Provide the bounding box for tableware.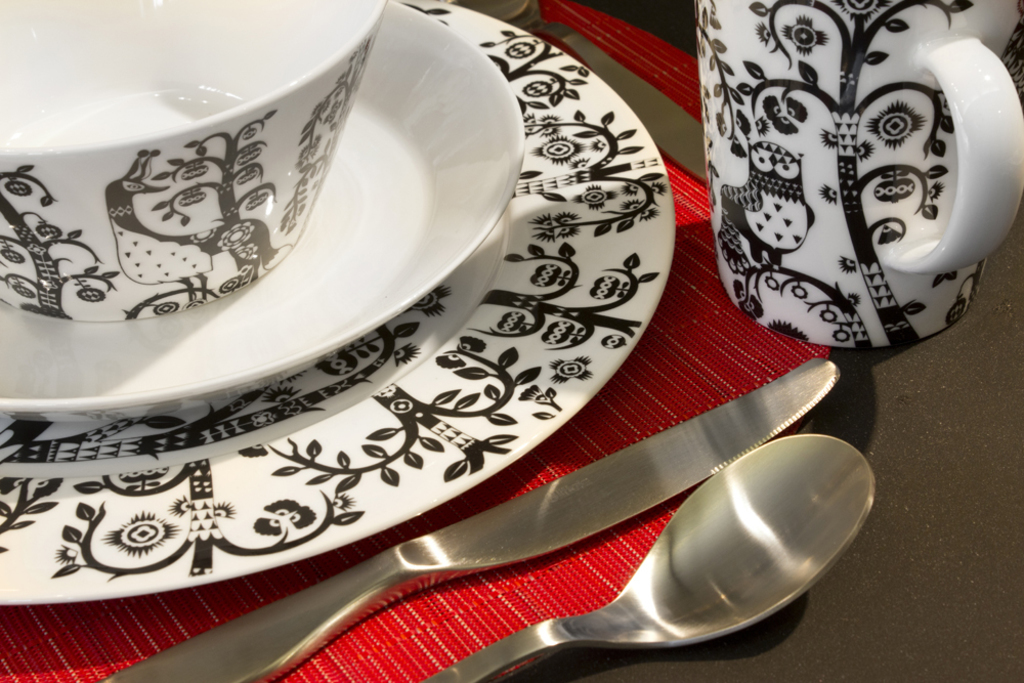
92:353:843:682.
